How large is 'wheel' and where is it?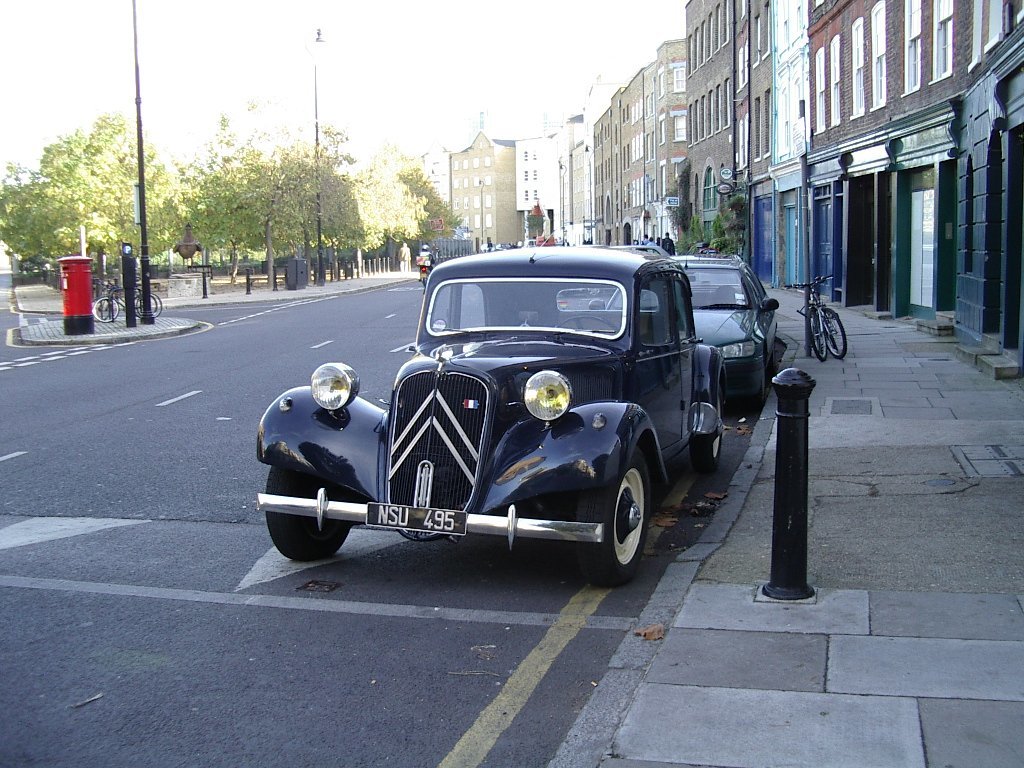
Bounding box: (x1=135, y1=293, x2=159, y2=316).
